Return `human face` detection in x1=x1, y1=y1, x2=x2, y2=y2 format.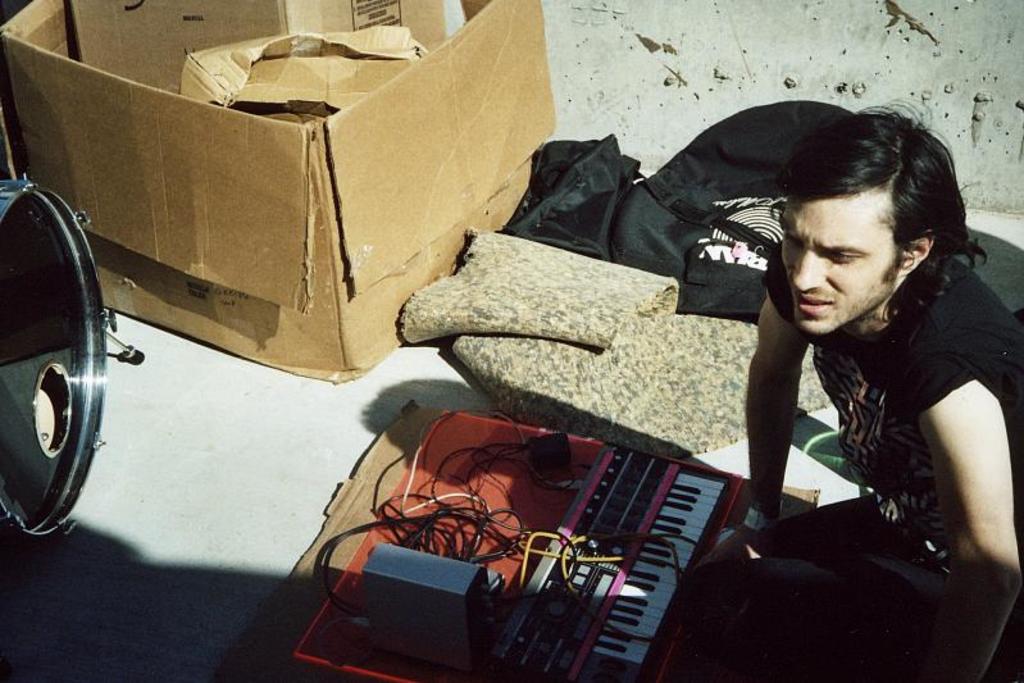
x1=778, y1=201, x2=888, y2=334.
